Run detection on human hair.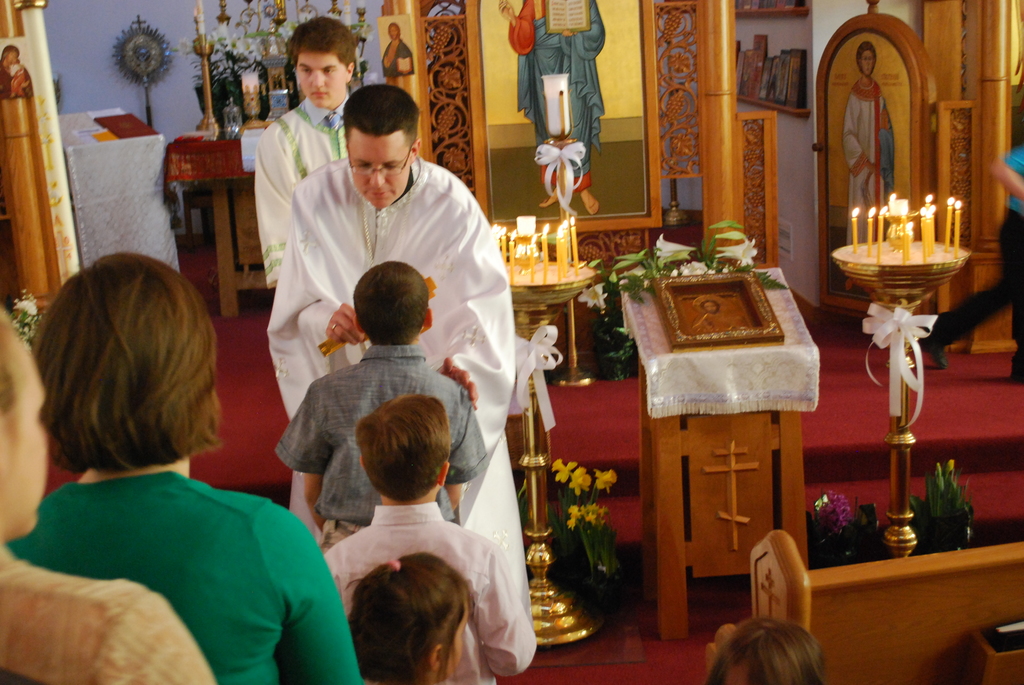
Result: BBox(286, 14, 354, 73).
